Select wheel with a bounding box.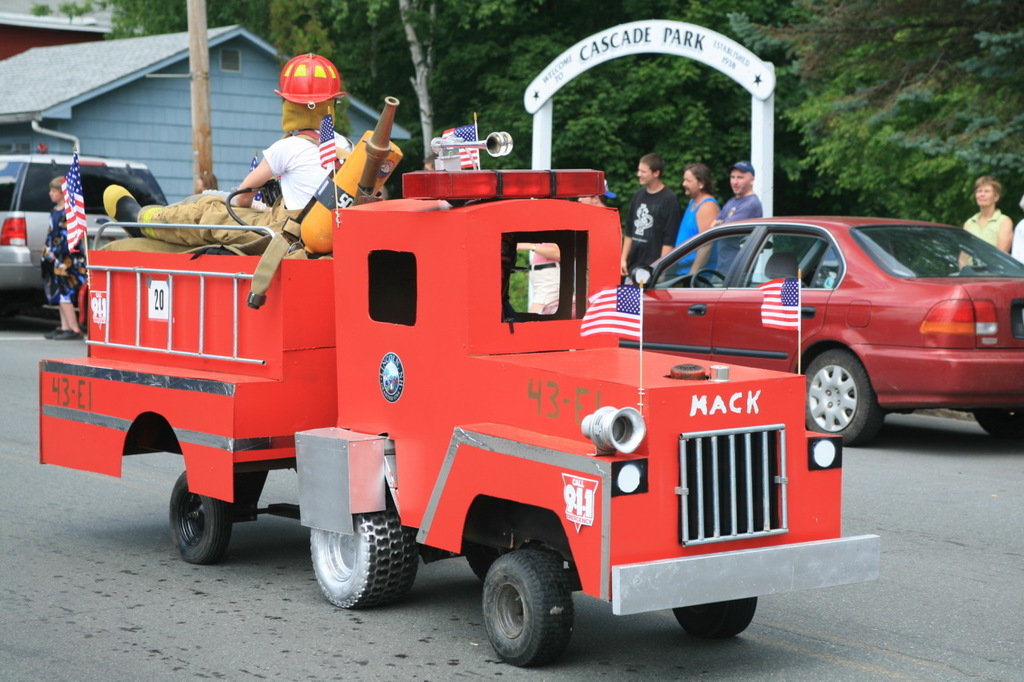
[804,352,882,445].
